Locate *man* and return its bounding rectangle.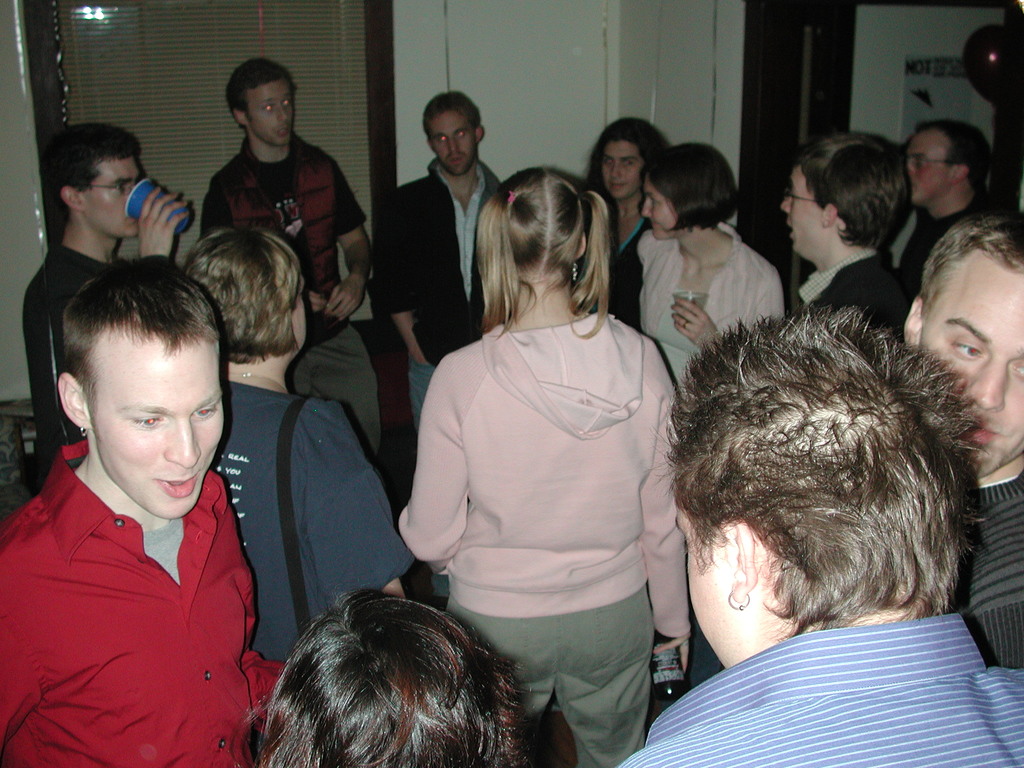
pyautogui.locateOnScreen(620, 301, 1023, 767).
